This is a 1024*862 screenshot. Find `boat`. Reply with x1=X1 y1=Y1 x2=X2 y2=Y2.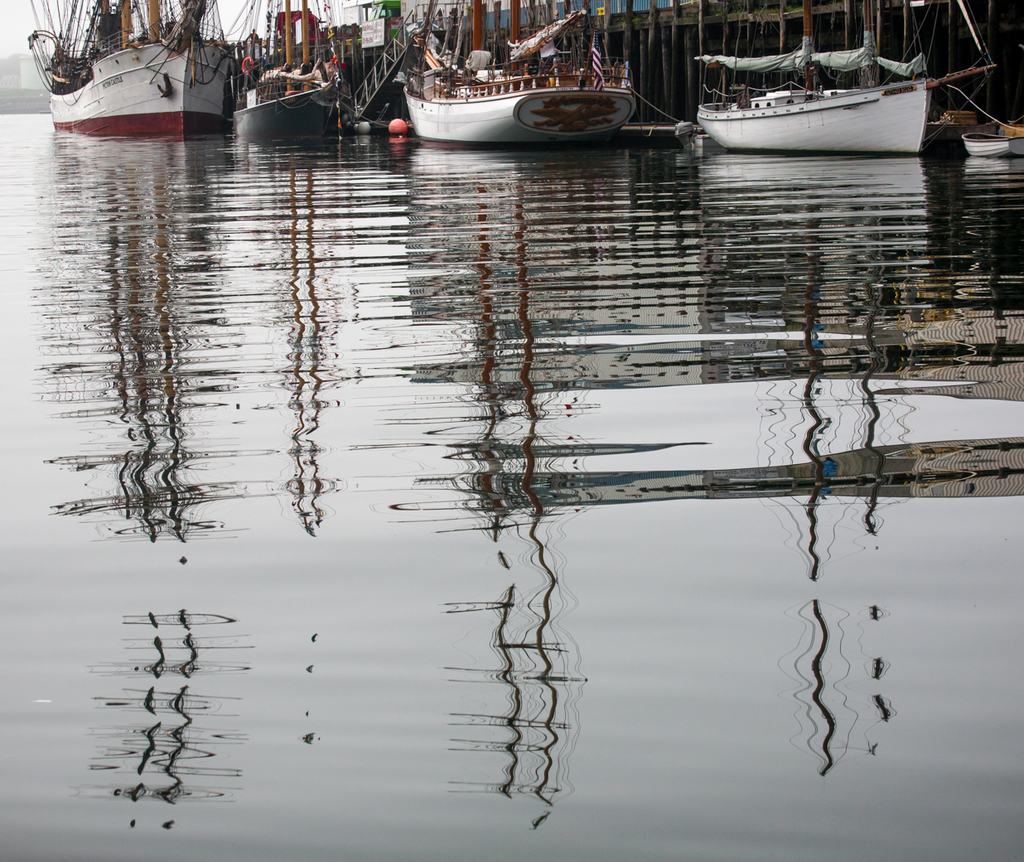
x1=692 y1=0 x2=997 y2=156.
